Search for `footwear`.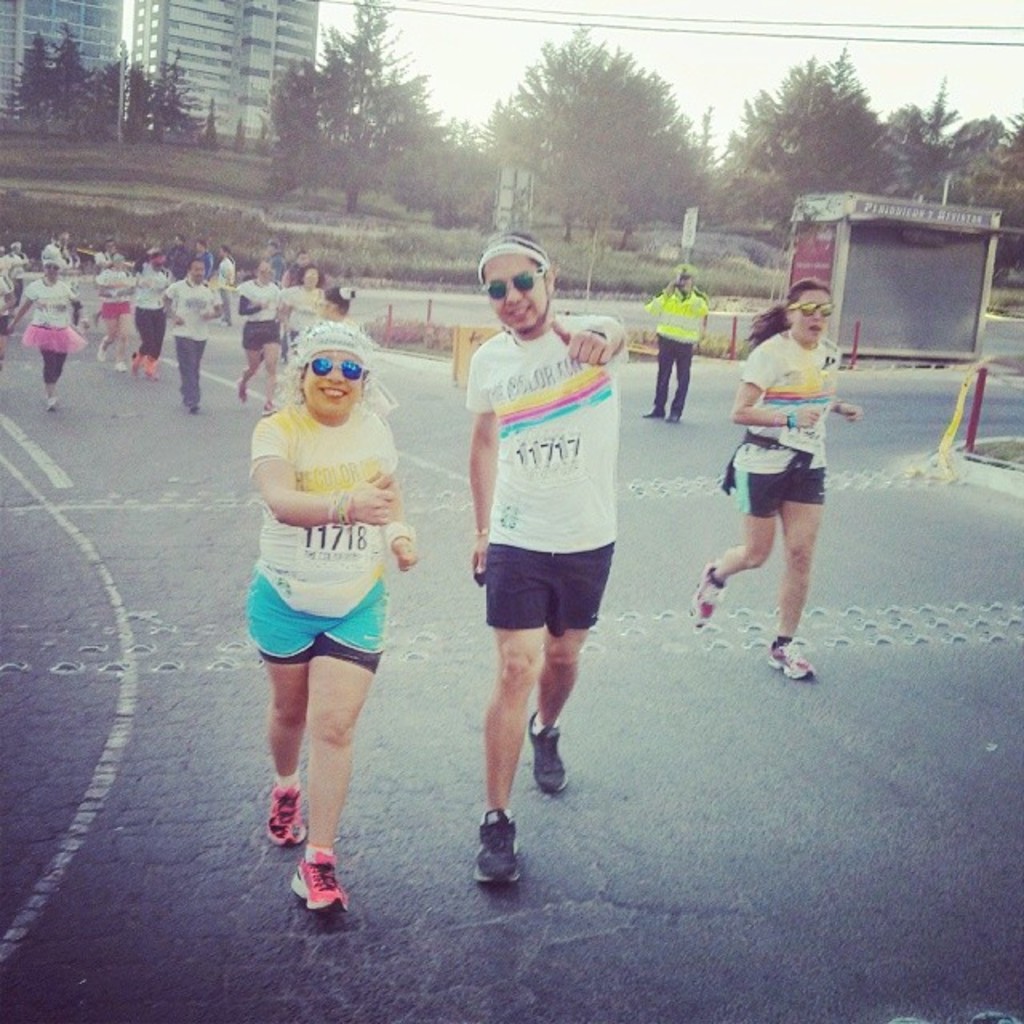
Found at <box>470,808,520,877</box>.
